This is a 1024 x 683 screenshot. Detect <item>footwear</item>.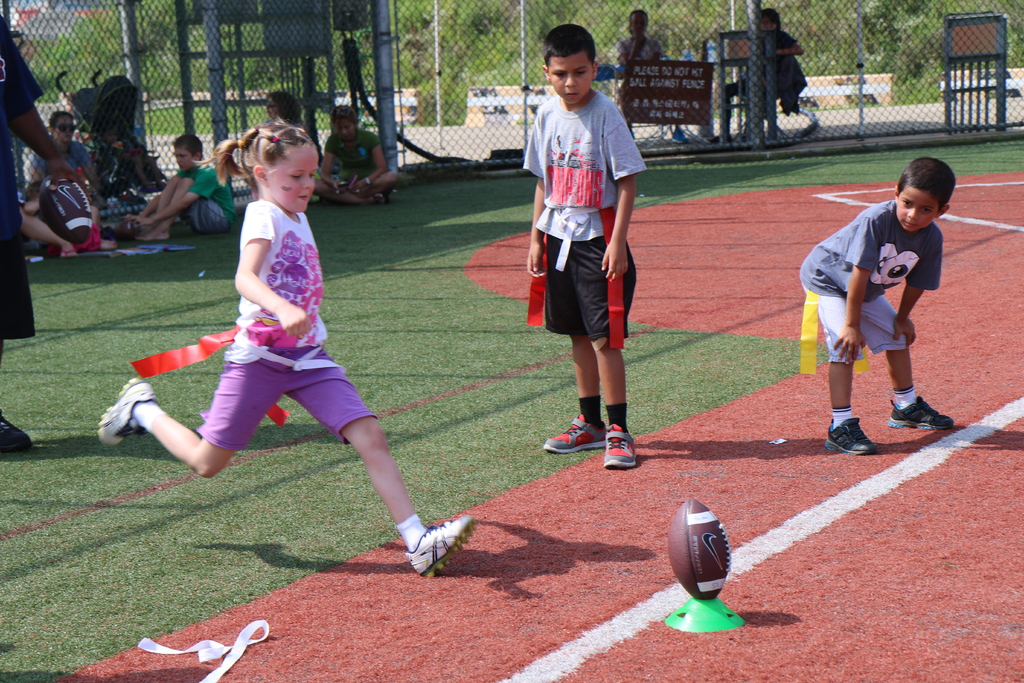
rect(402, 515, 476, 580).
